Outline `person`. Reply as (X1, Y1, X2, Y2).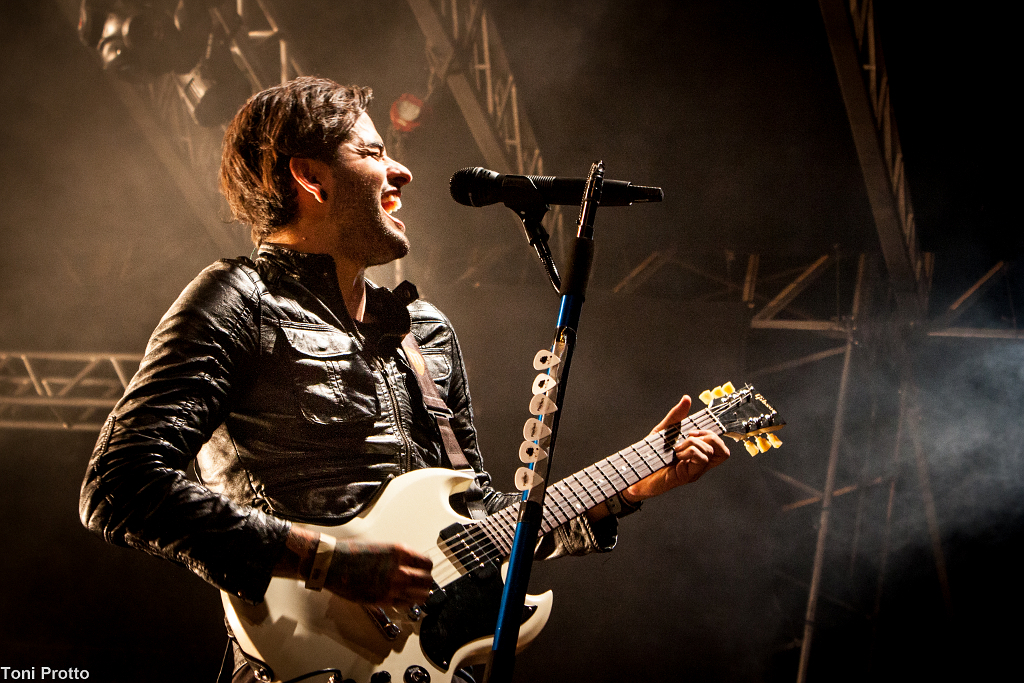
(127, 68, 726, 664).
